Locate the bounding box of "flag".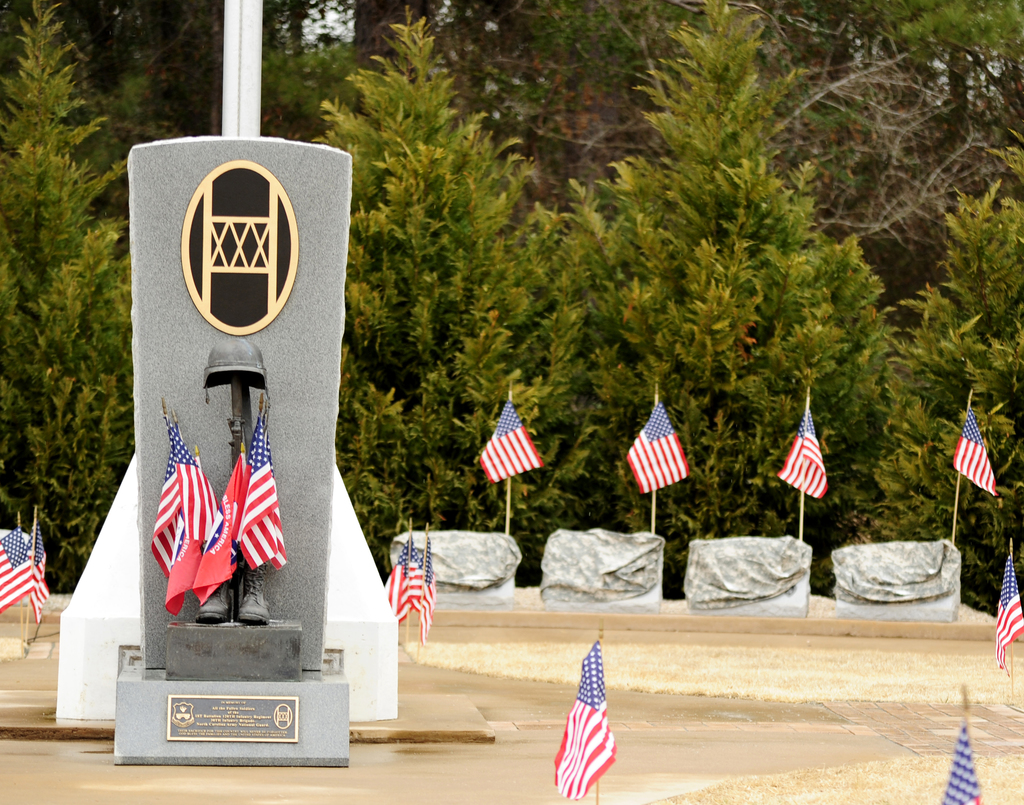
Bounding box: detection(943, 724, 986, 804).
